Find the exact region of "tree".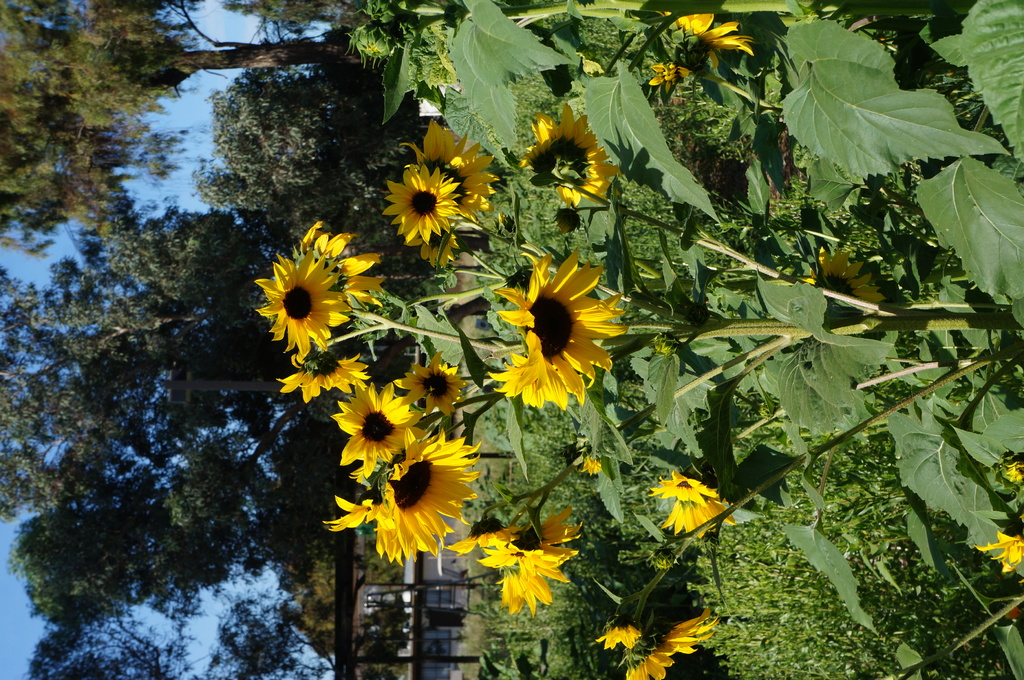
Exact region: <box>0,0,399,256</box>.
